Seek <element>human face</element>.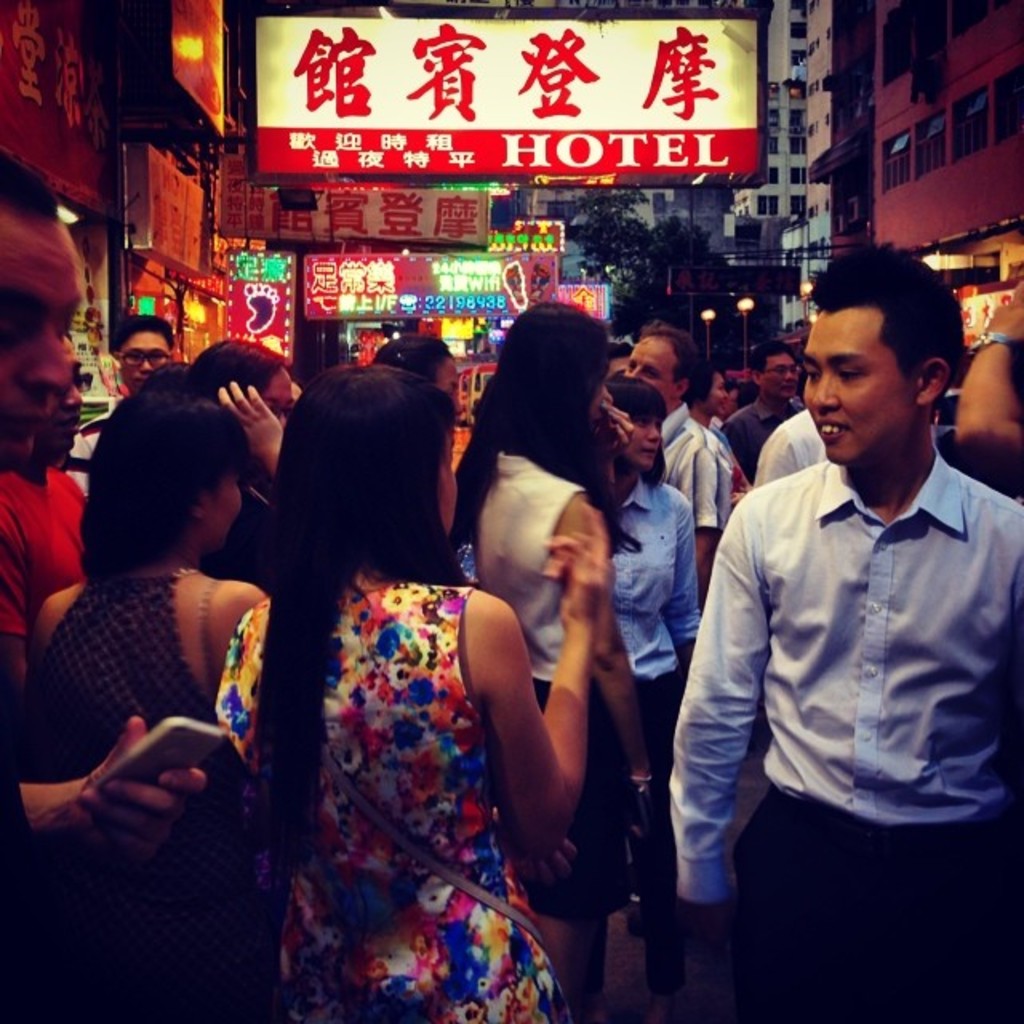
rect(629, 333, 680, 395).
